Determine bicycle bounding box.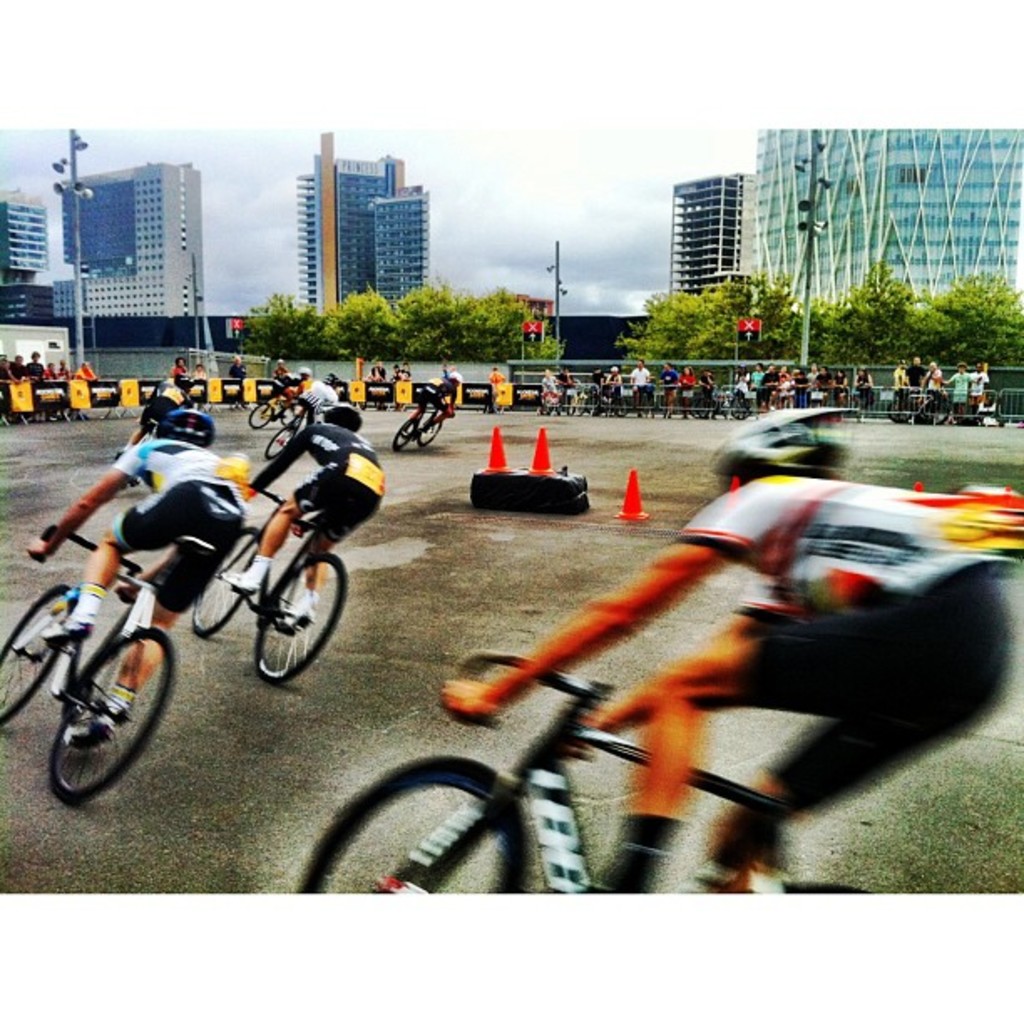
Determined: 0 522 179 805.
